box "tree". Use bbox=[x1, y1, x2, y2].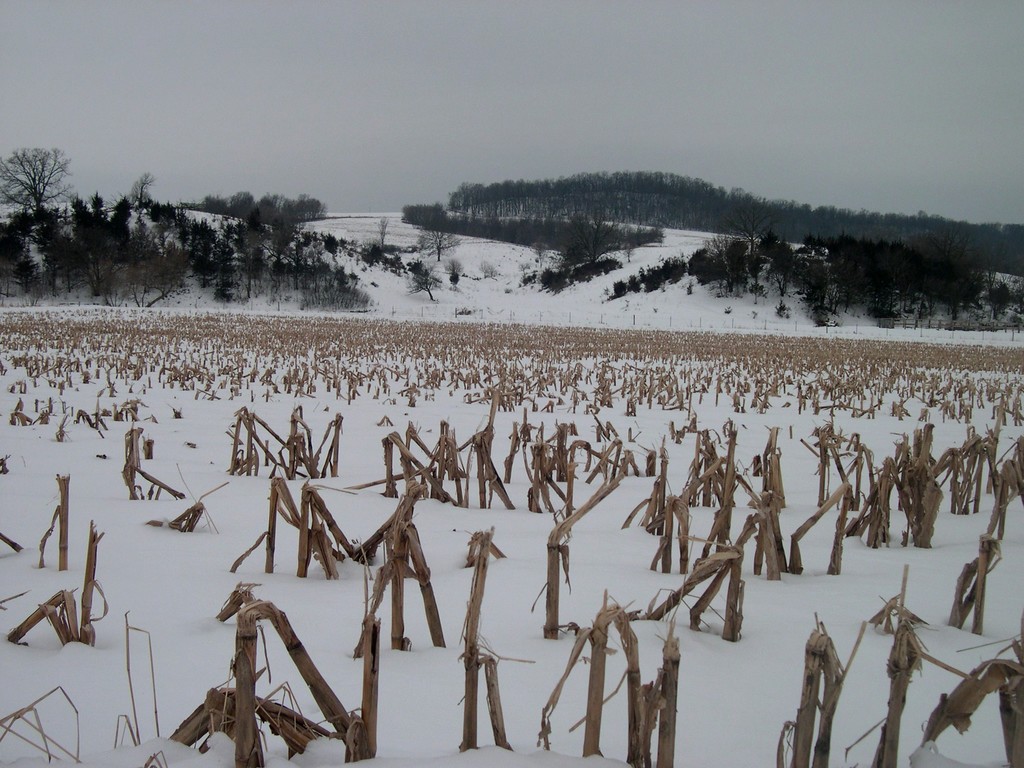
bbox=[444, 255, 467, 284].
